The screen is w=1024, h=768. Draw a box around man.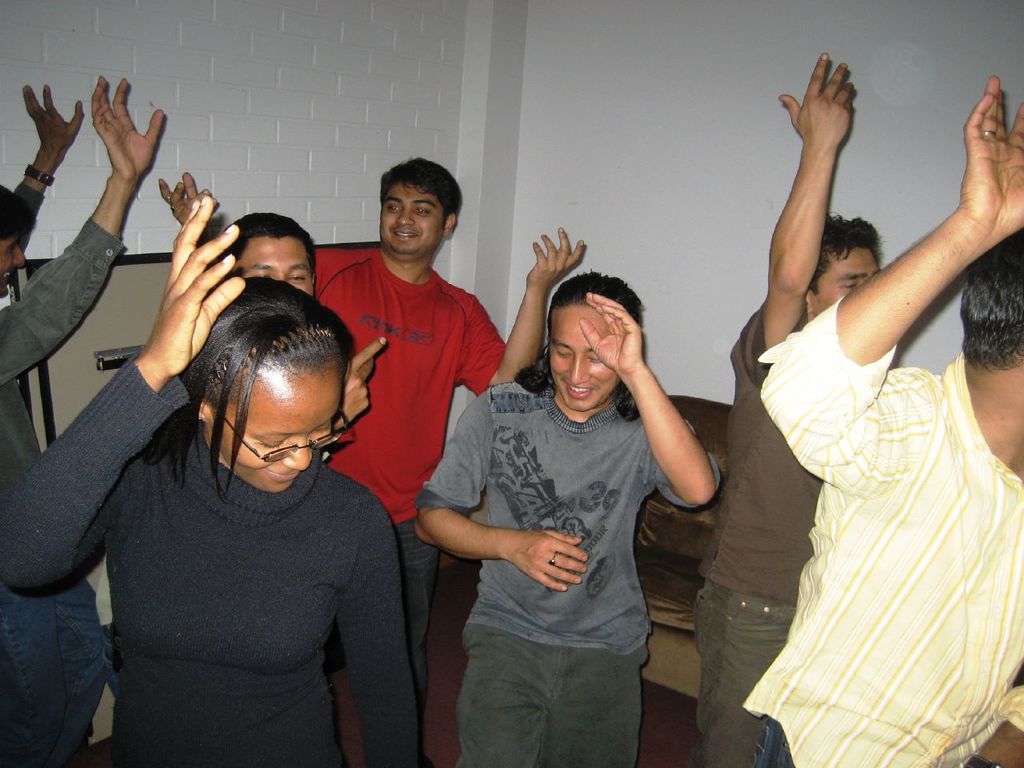
<region>159, 163, 597, 767</region>.
